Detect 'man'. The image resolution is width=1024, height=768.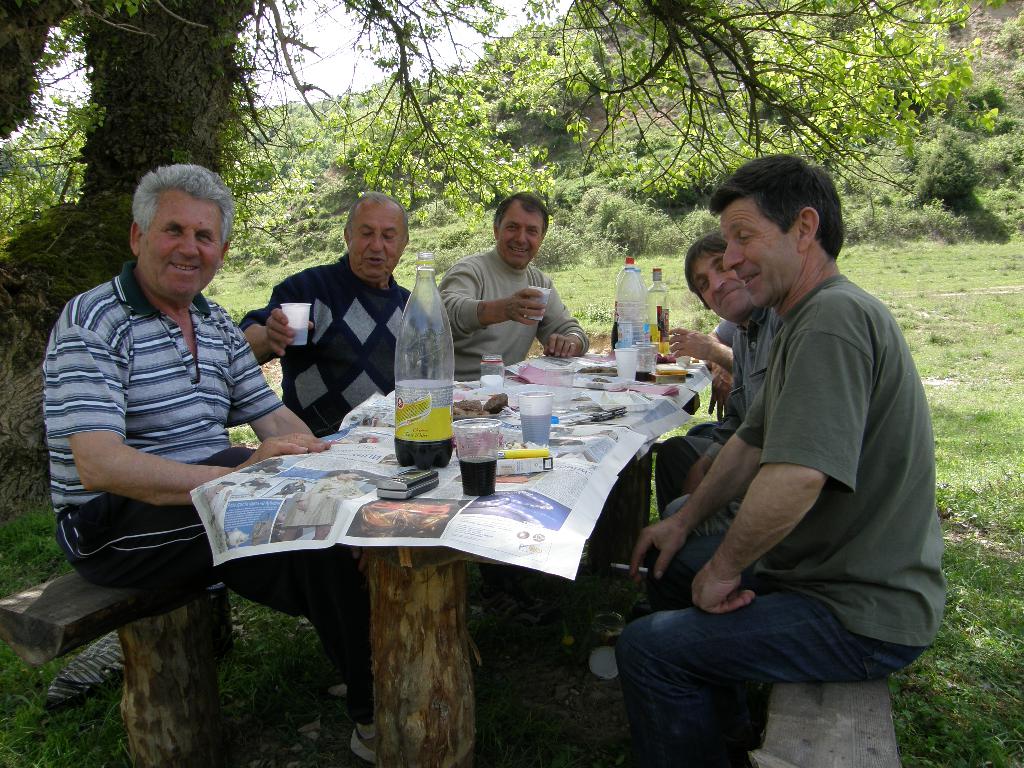
432:192:586:383.
